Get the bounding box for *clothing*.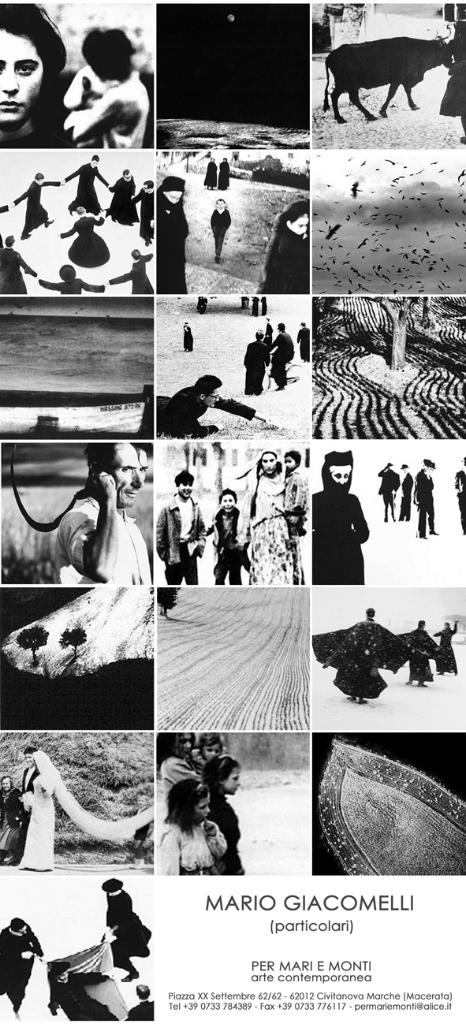
bbox=[6, 936, 32, 1010].
